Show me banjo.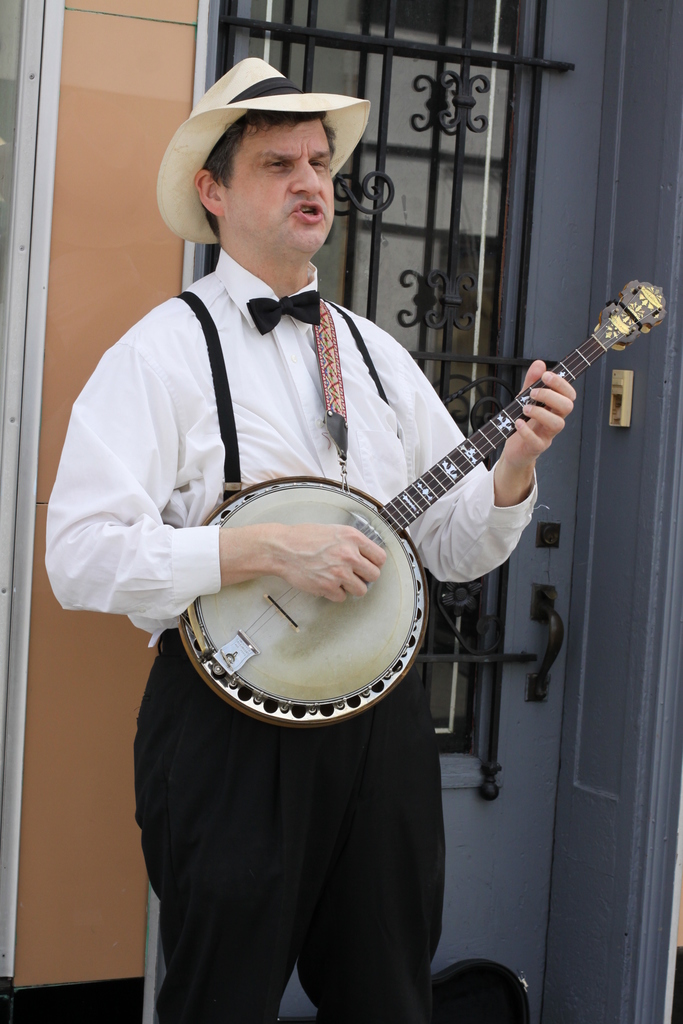
banjo is here: [x1=172, y1=271, x2=675, y2=730].
